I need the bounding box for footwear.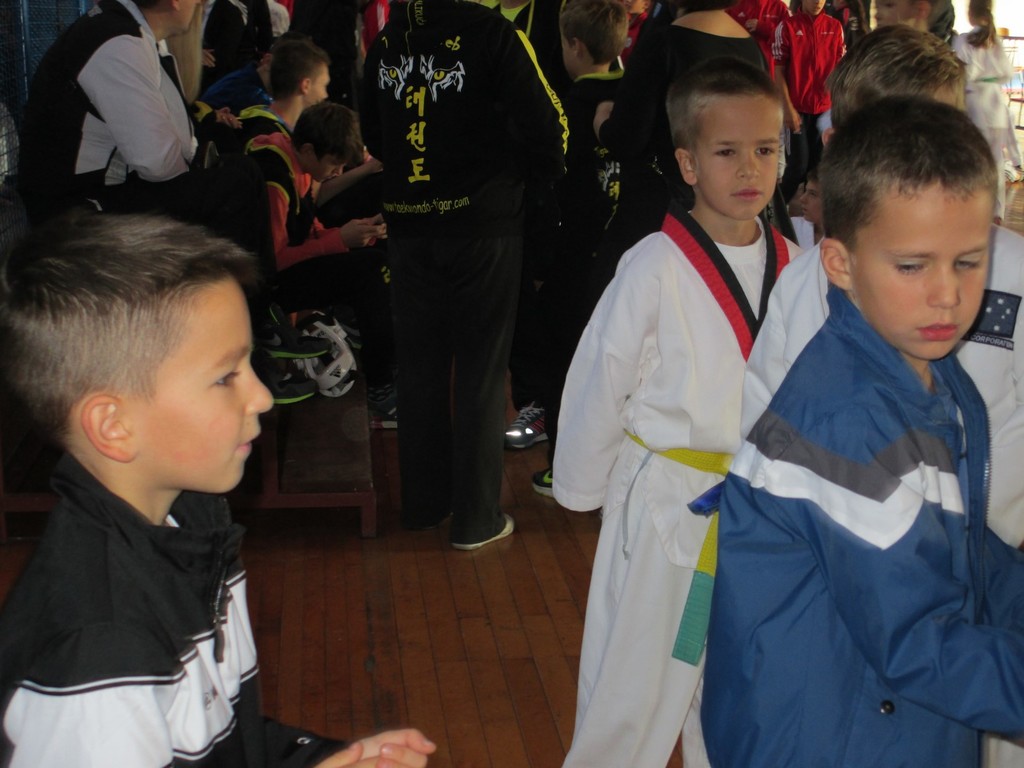
Here it is: [x1=502, y1=399, x2=550, y2=451].
